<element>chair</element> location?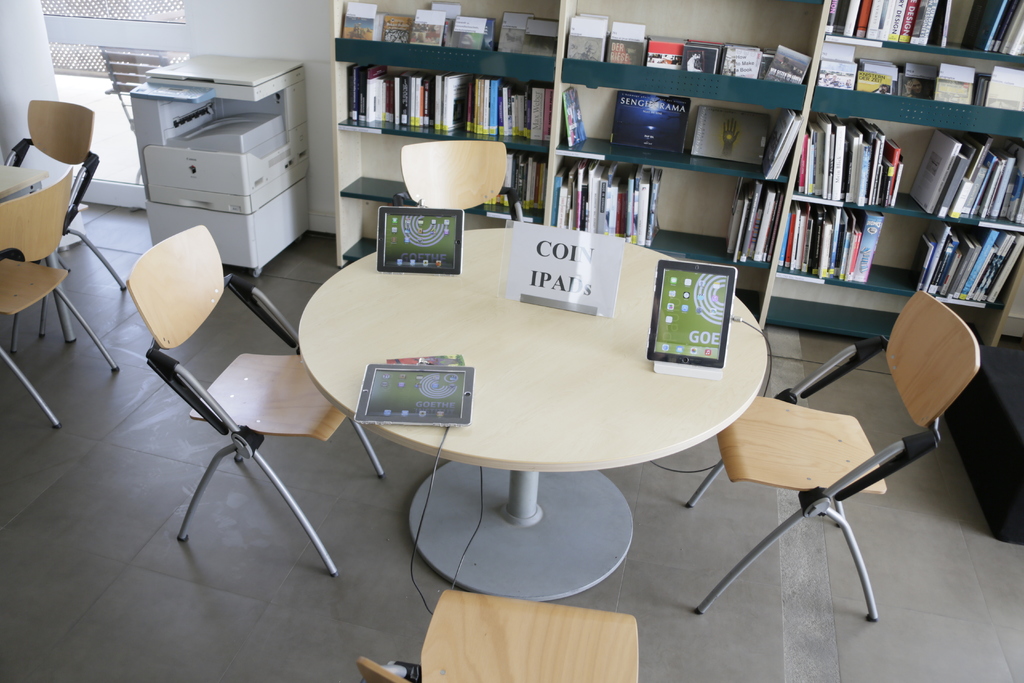
BBox(118, 220, 391, 578)
